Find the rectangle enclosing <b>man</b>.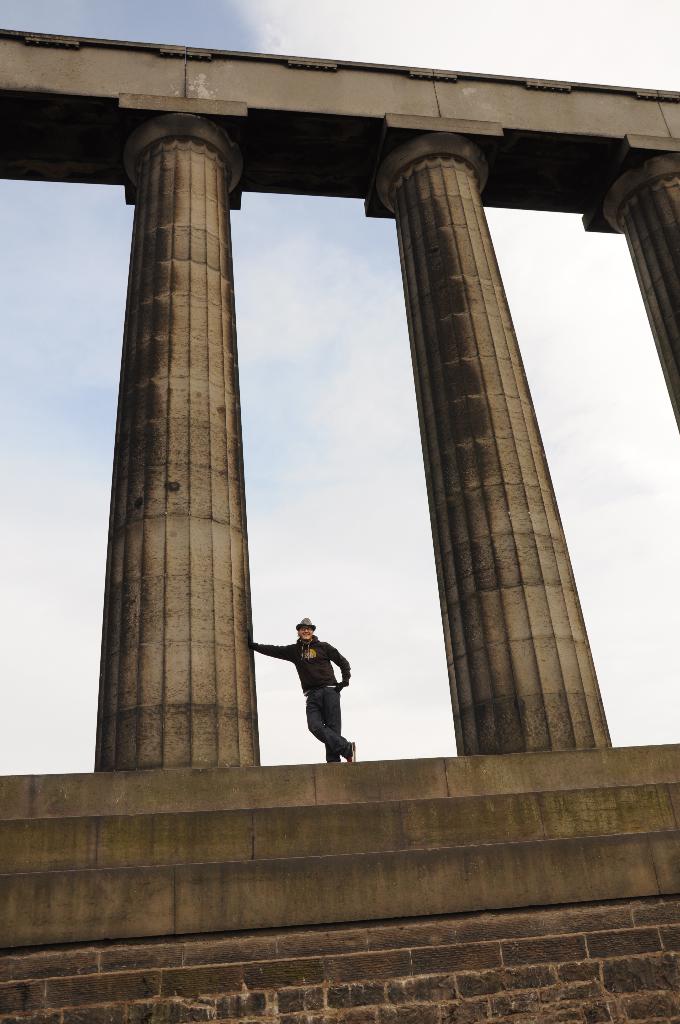
Rect(263, 620, 364, 775).
